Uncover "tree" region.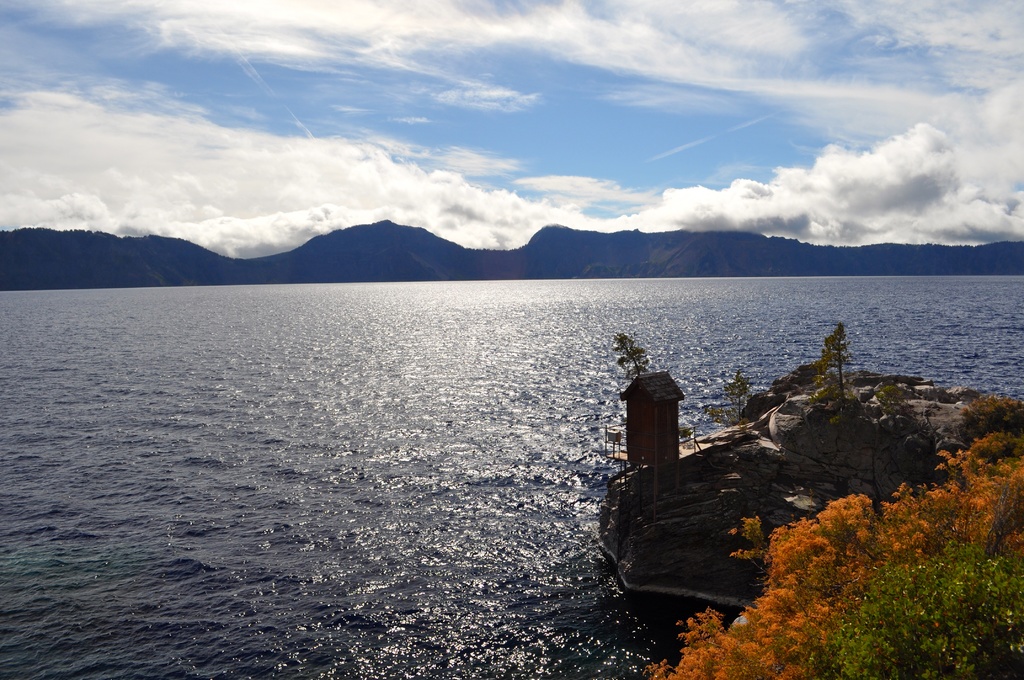
Uncovered: 610, 329, 653, 387.
